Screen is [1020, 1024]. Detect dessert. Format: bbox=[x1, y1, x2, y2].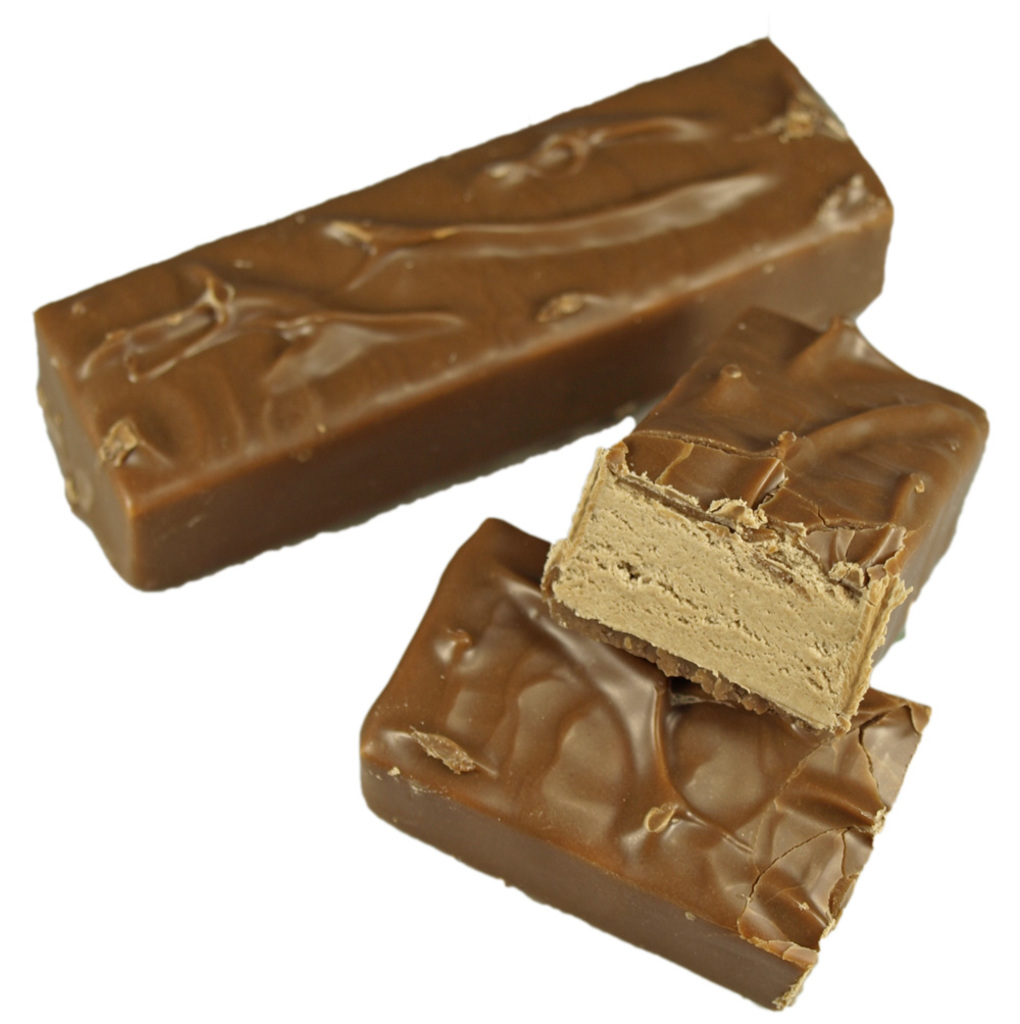
bbox=[31, 31, 904, 593].
